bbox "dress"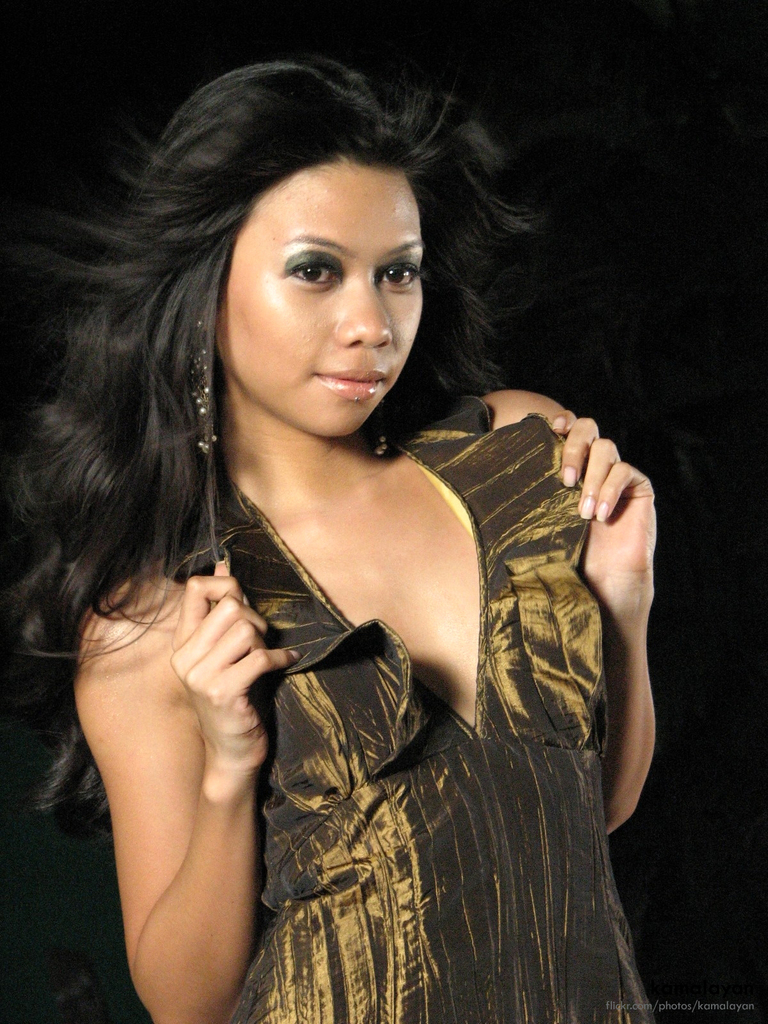
<region>149, 392, 663, 1023</region>
